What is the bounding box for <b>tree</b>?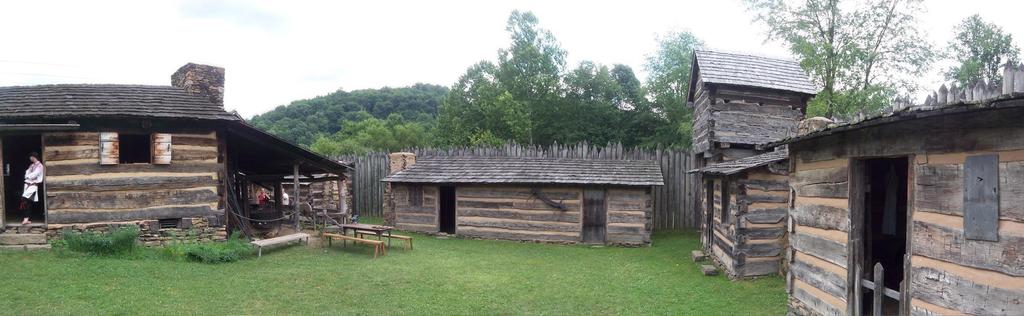
730, 0, 987, 136.
